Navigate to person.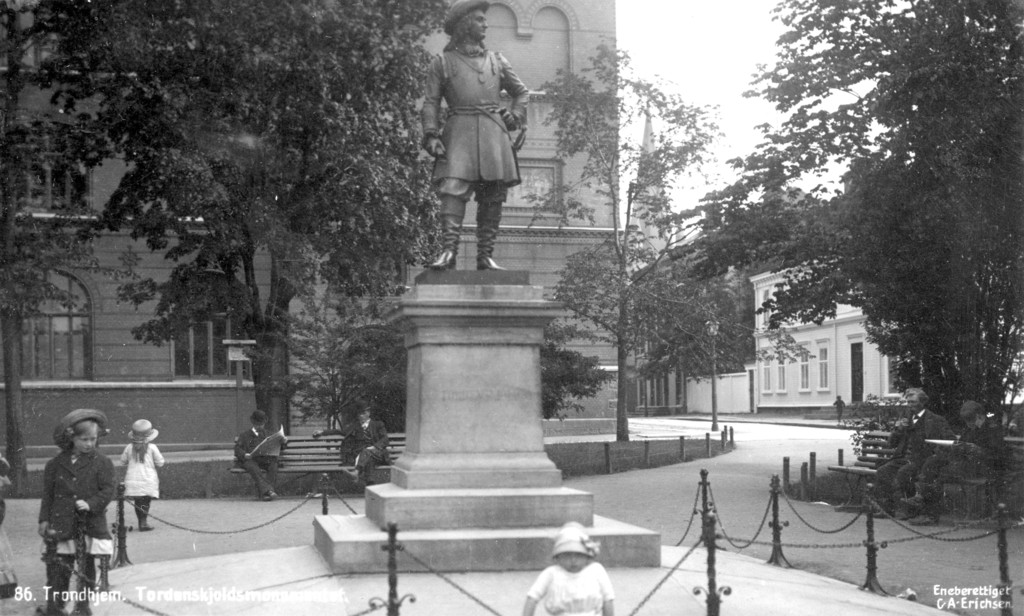
Navigation target: locate(328, 393, 404, 487).
